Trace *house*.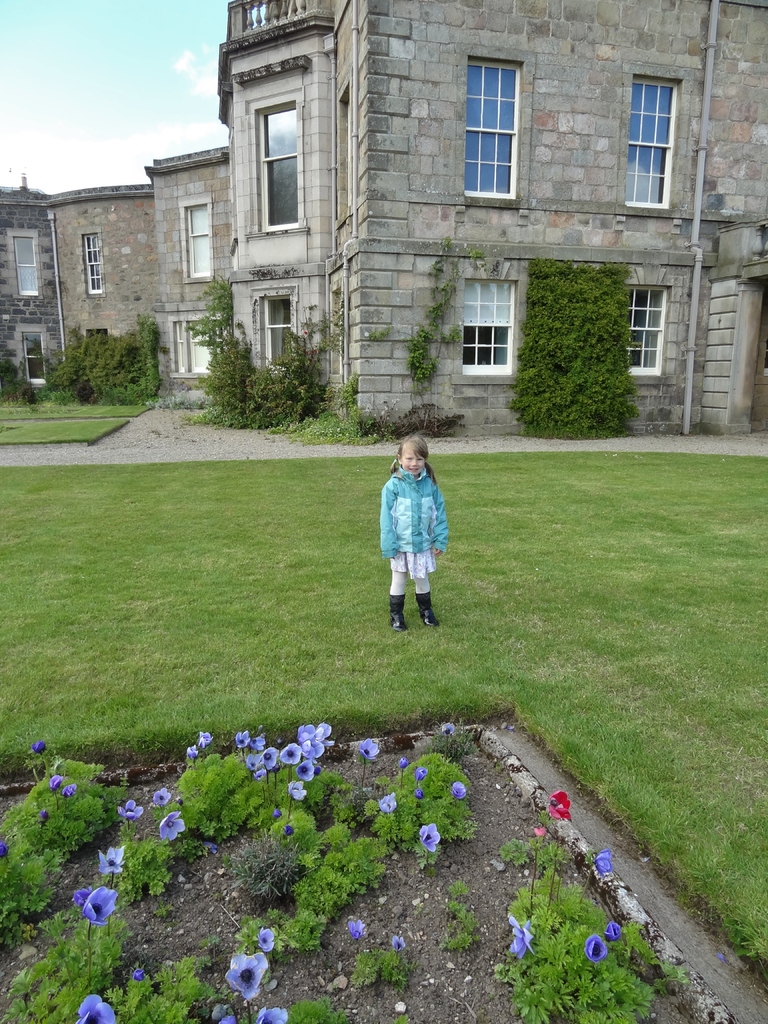
Traced to BBox(1, 0, 767, 439).
